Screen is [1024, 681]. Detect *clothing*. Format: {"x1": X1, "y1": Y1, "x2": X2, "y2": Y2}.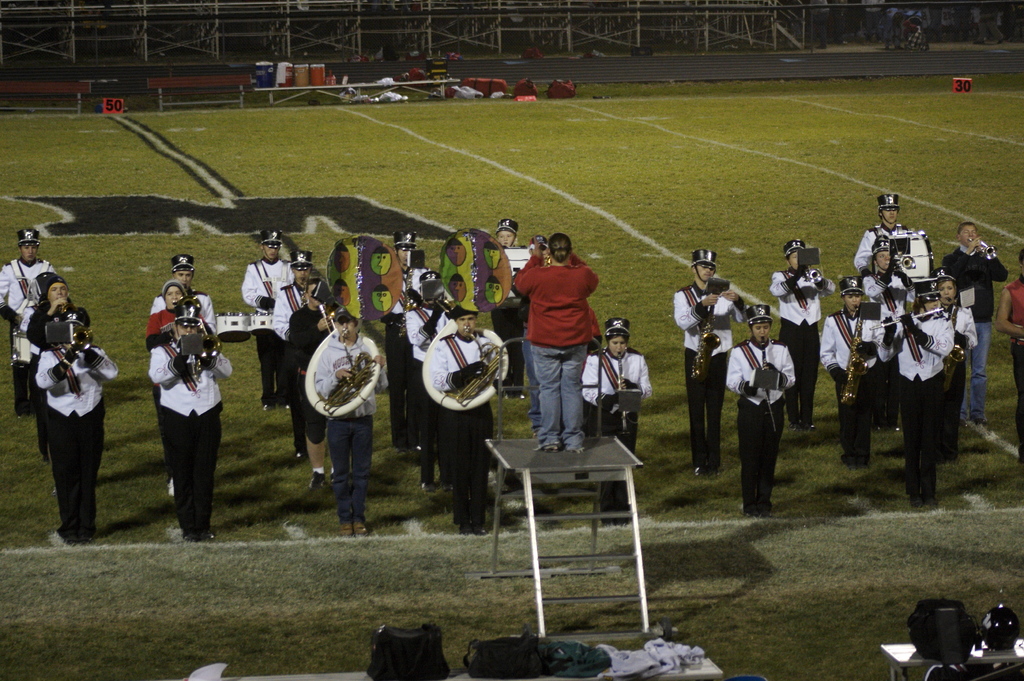
{"x1": 284, "y1": 301, "x2": 340, "y2": 463}.
